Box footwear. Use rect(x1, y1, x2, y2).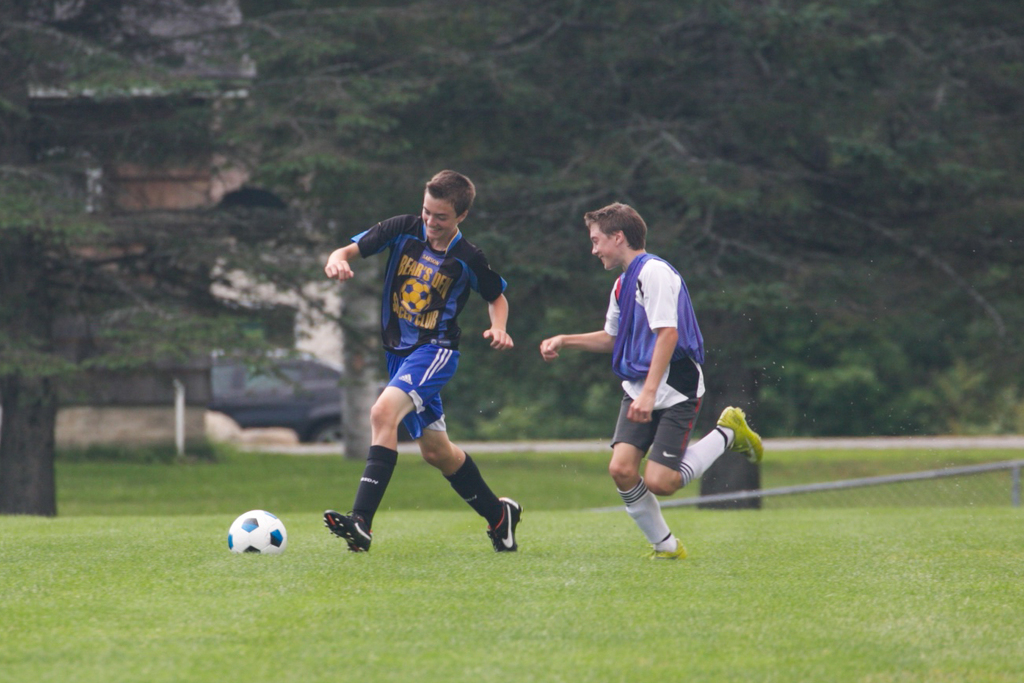
rect(485, 492, 522, 552).
